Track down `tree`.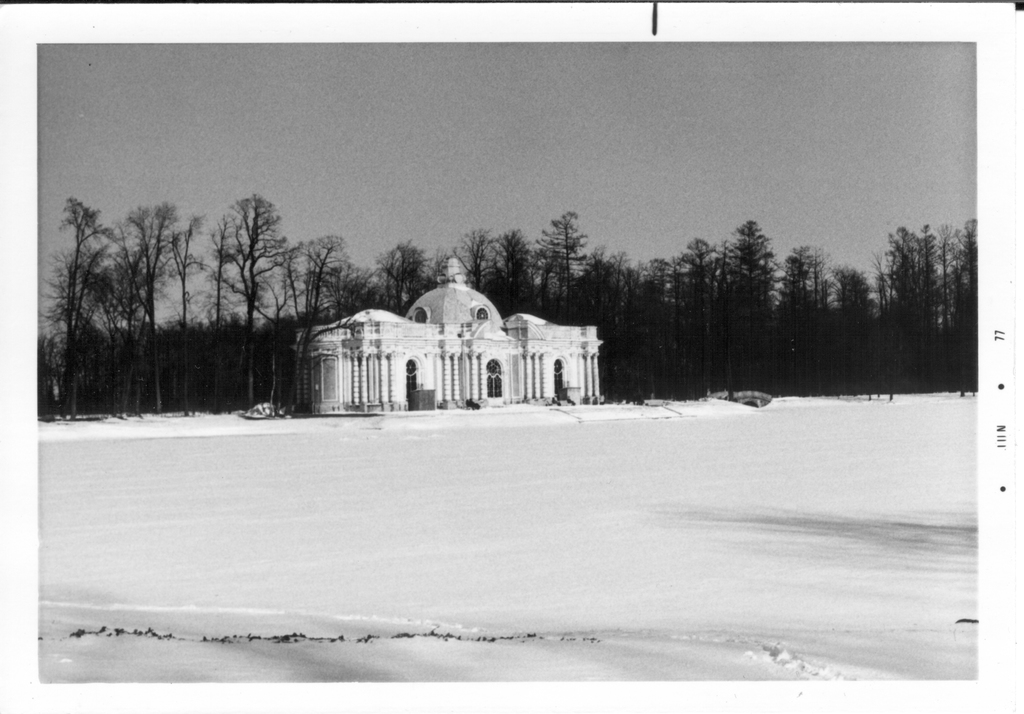
Tracked to crop(485, 228, 538, 323).
